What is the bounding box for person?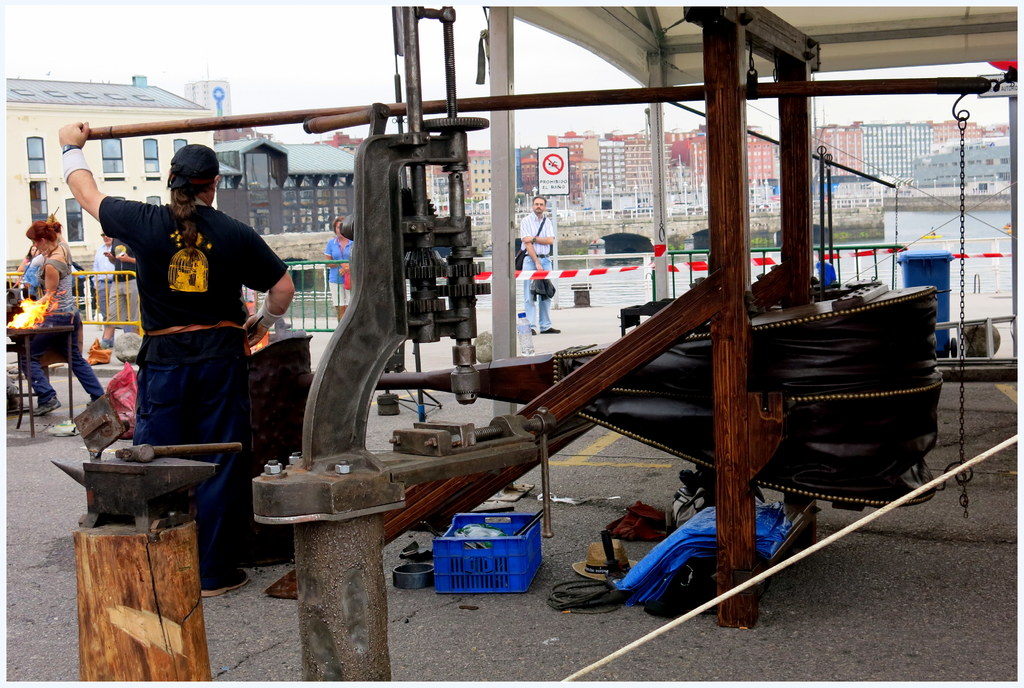
[x1=514, y1=193, x2=561, y2=334].
